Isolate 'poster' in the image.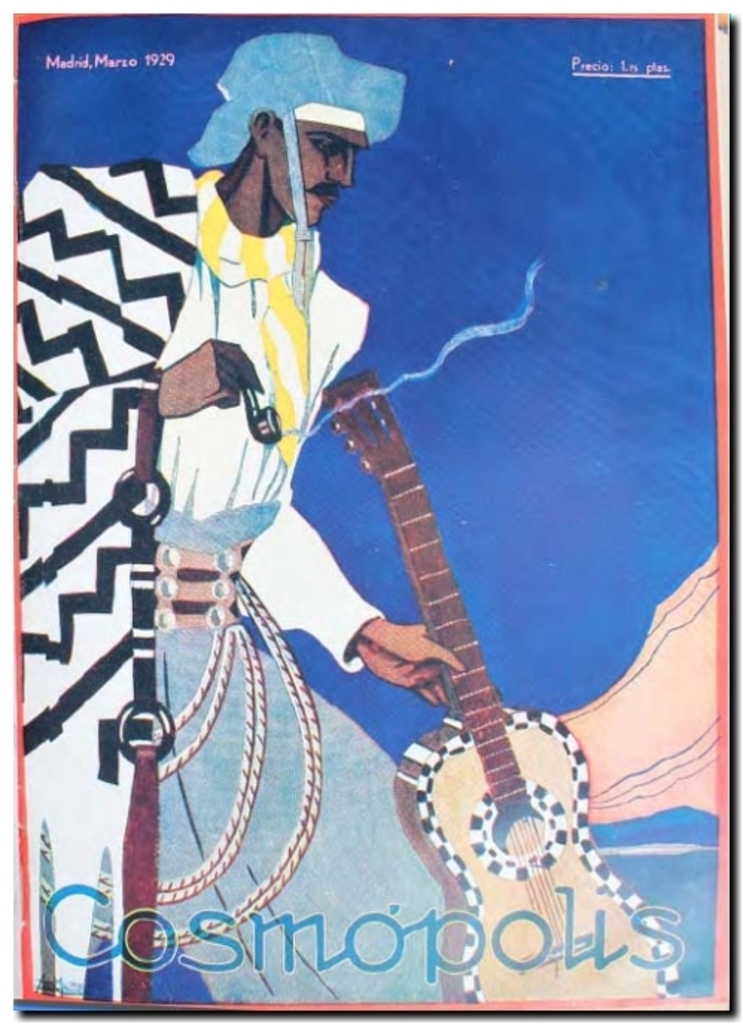
Isolated region: Rect(0, 0, 736, 1023).
